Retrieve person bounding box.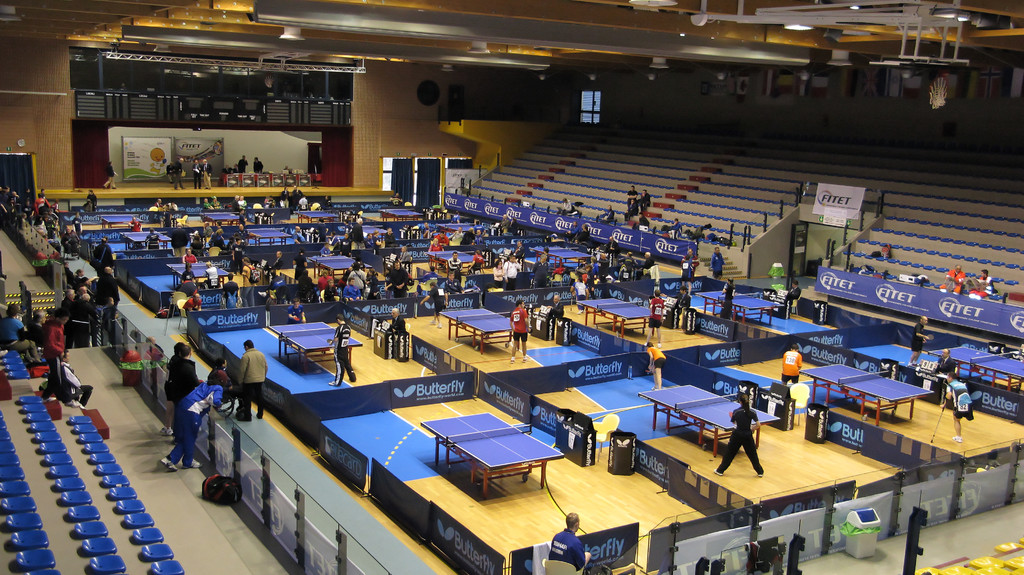
Bounding box: <box>292,184,302,210</box>.
